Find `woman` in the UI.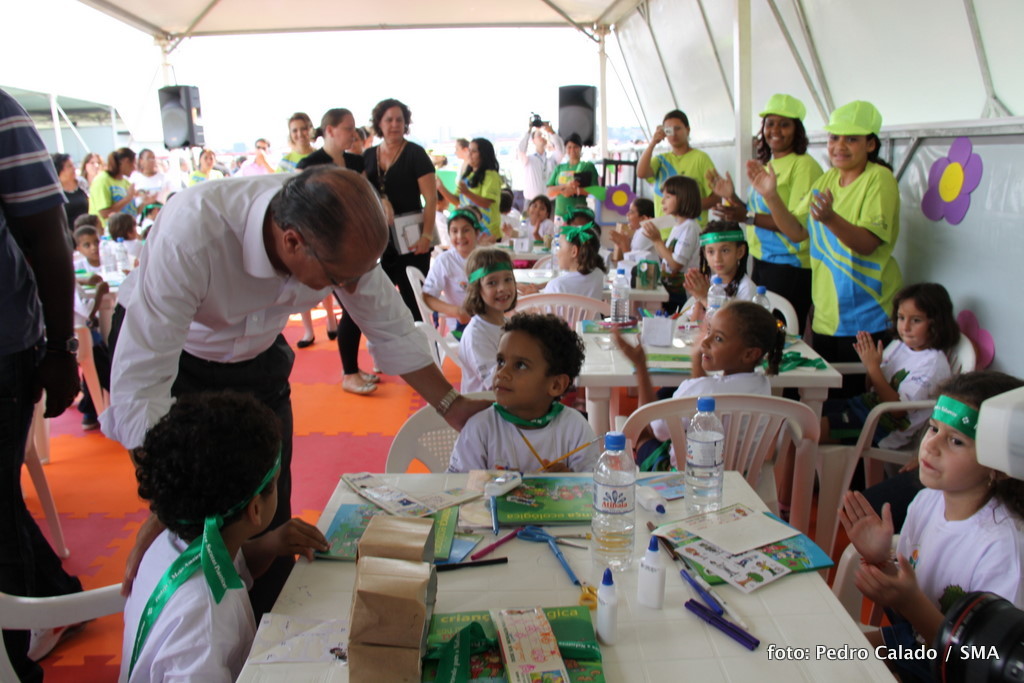
UI element at rect(747, 92, 896, 409).
